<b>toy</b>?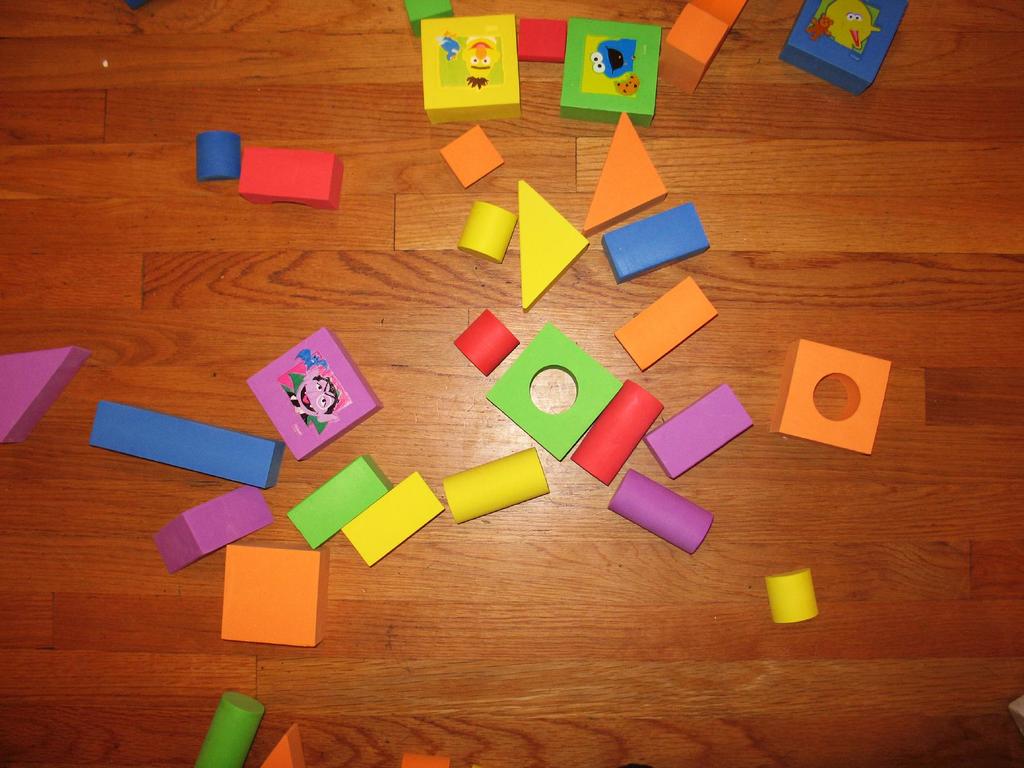
detection(191, 692, 265, 767)
